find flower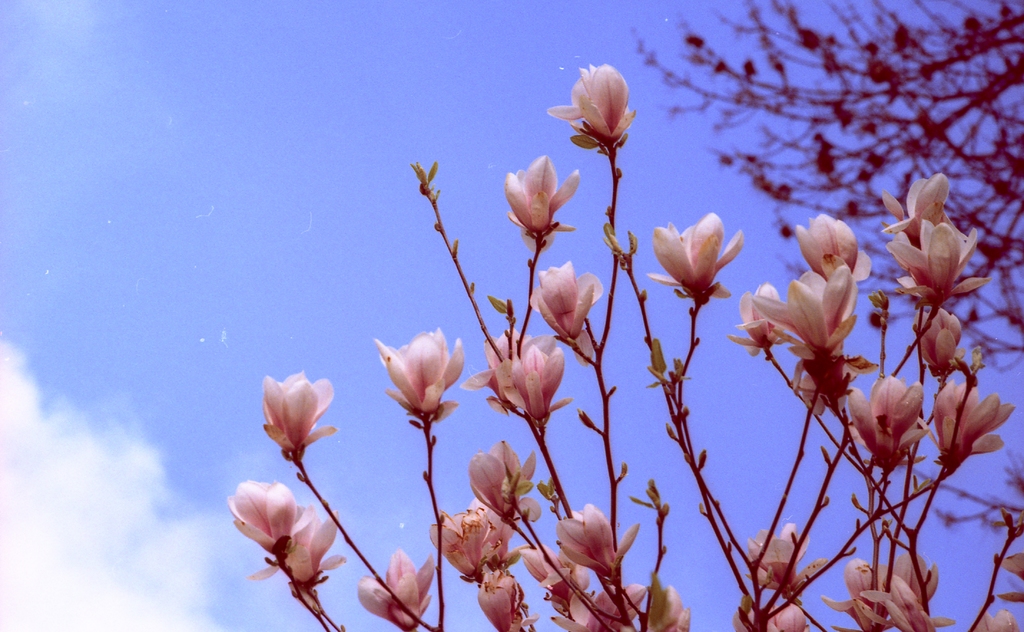
{"left": 932, "top": 375, "right": 1018, "bottom": 476}
